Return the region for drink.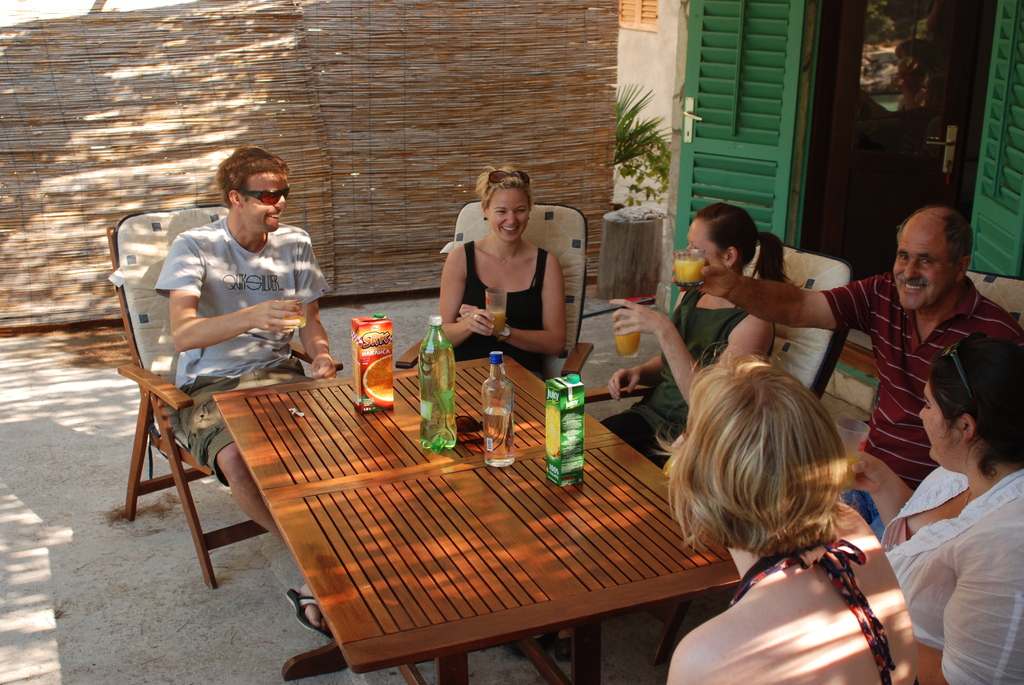
[351,310,391,413].
